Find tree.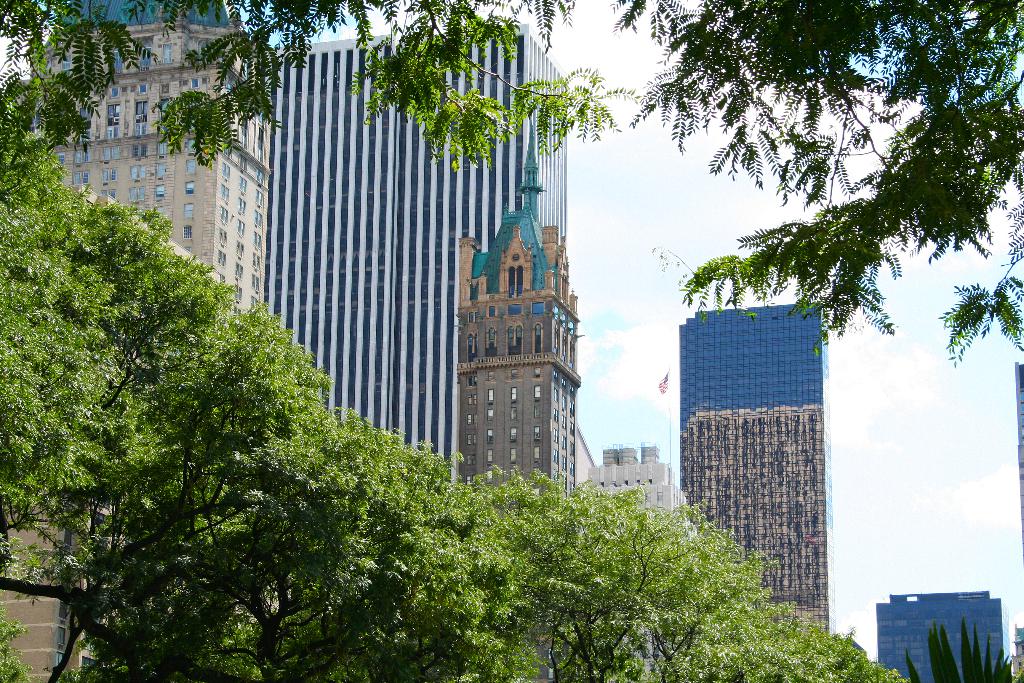
detection(550, 469, 801, 682).
